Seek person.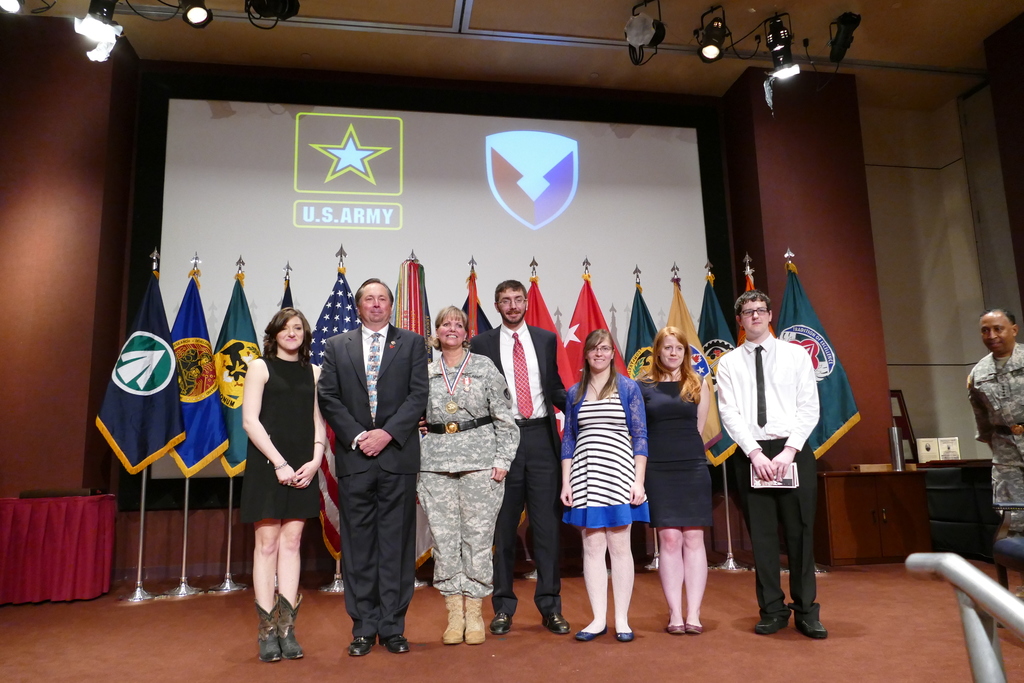
crop(967, 309, 1023, 561).
